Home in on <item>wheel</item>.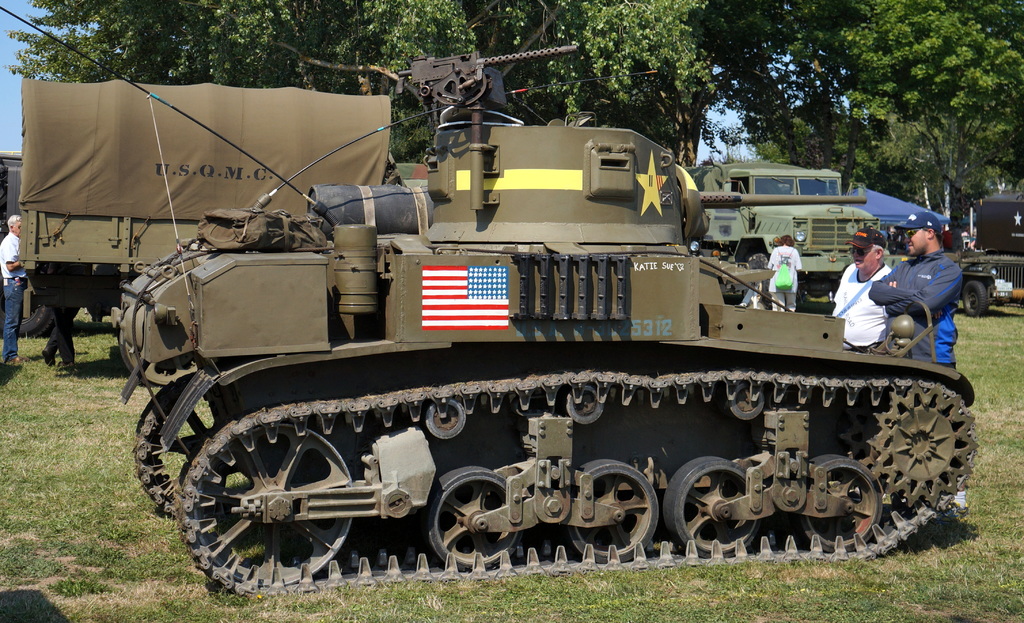
Homed in at bbox=[665, 455, 760, 547].
